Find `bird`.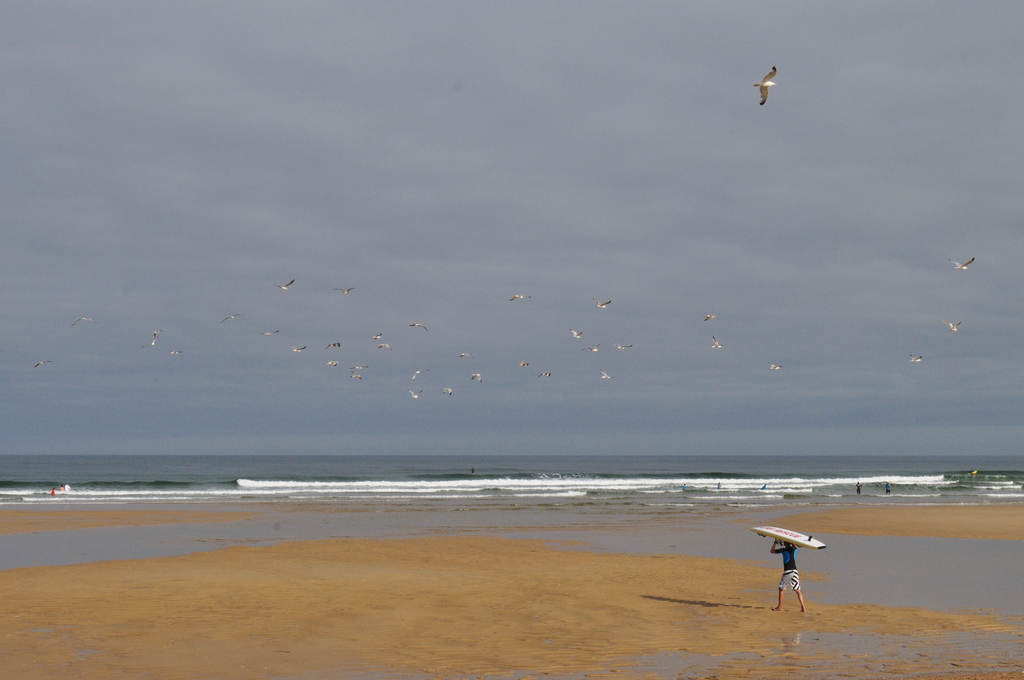
<box>572,329,582,338</box>.
